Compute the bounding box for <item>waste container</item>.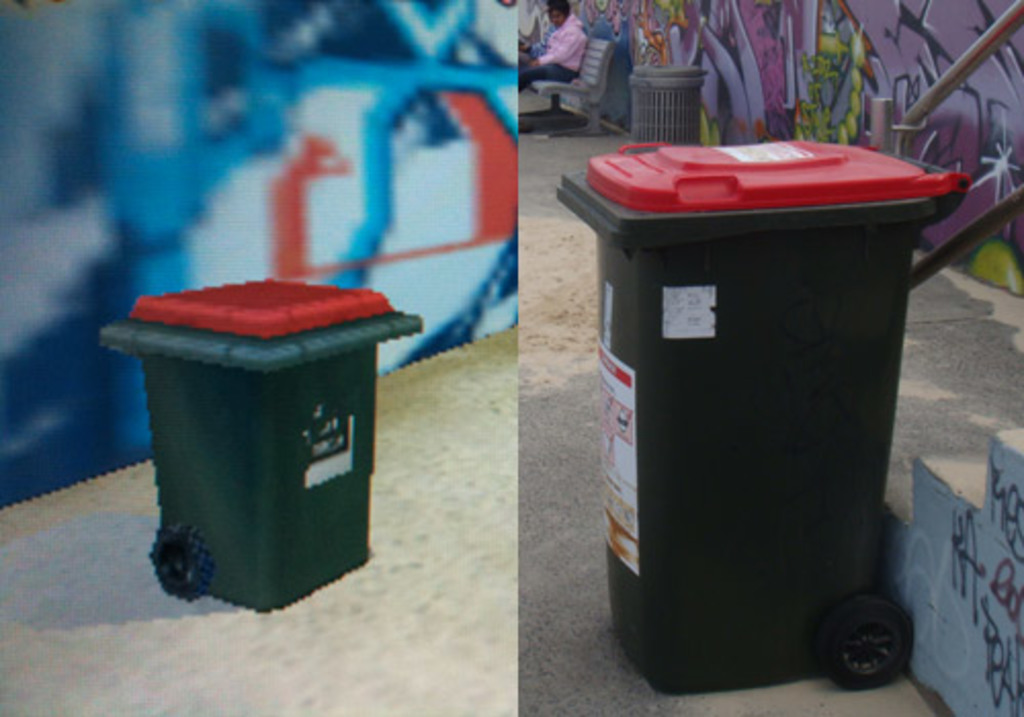
[627, 59, 721, 152].
